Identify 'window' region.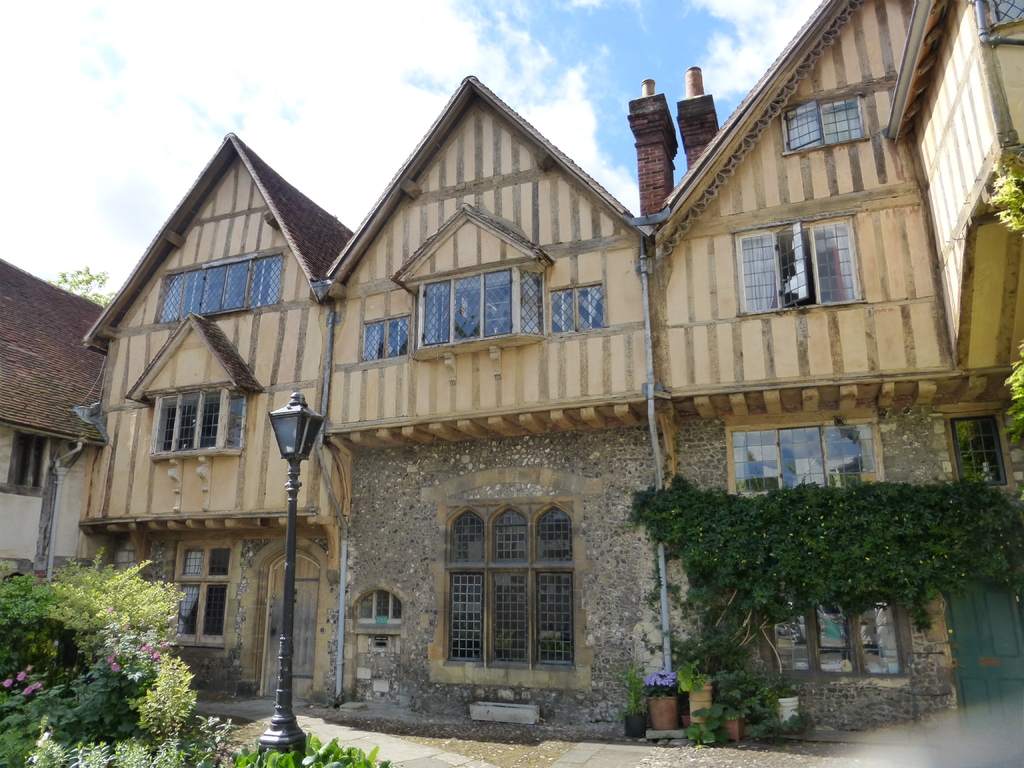
Region: 730, 220, 858, 312.
